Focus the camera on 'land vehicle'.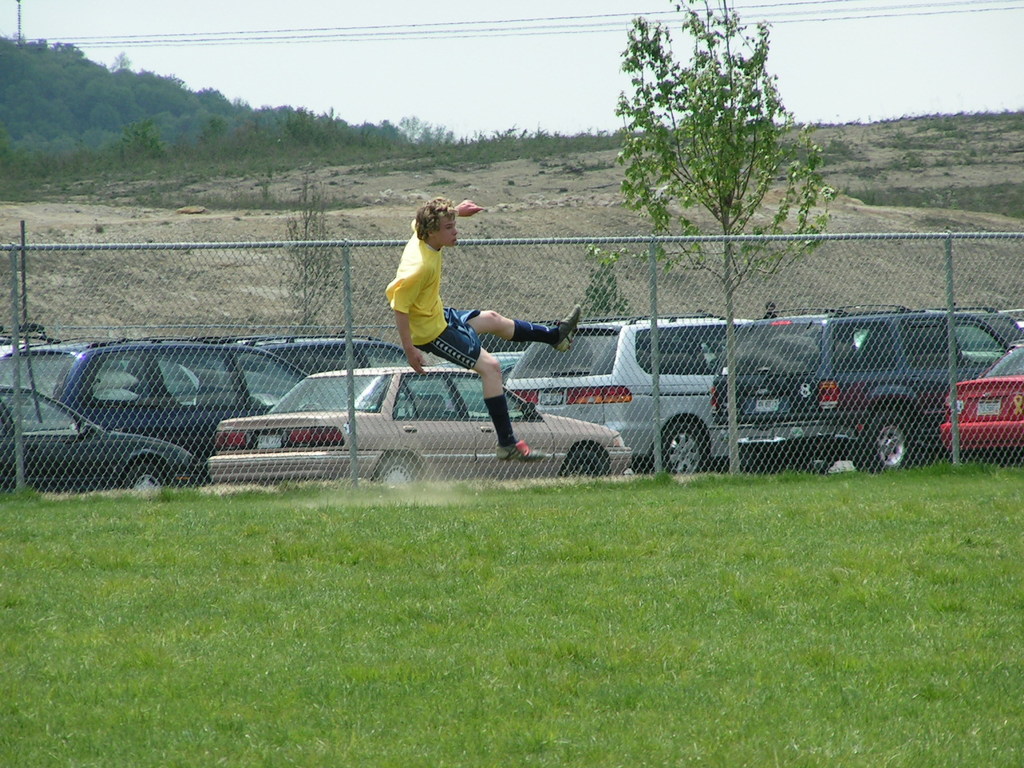
Focus region: [0, 386, 198, 494].
